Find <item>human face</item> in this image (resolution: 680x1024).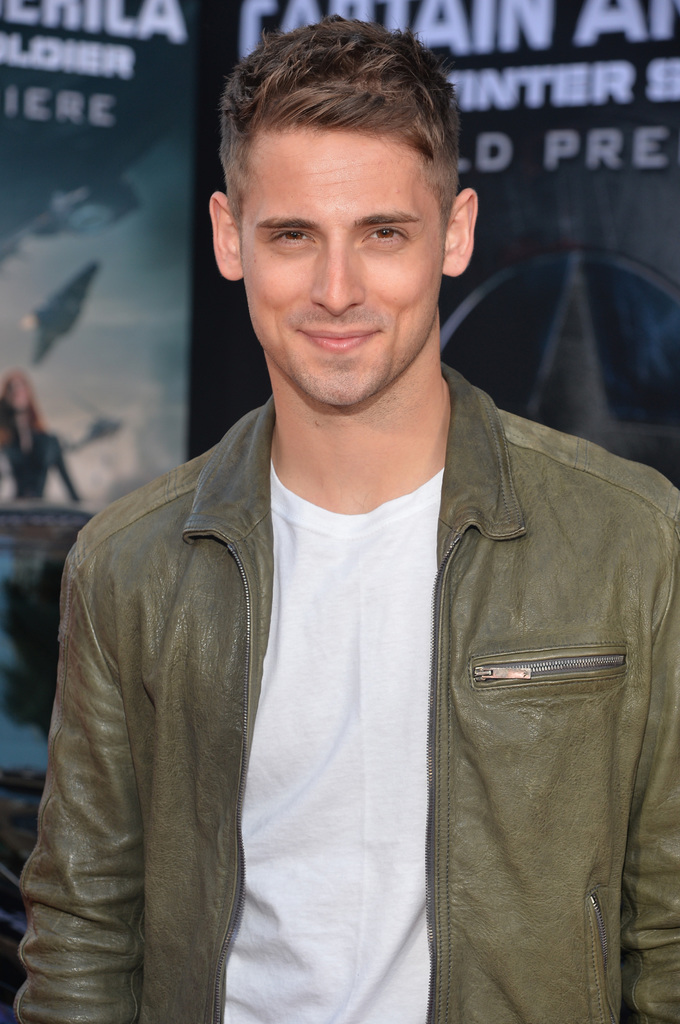
crop(235, 118, 439, 407).
